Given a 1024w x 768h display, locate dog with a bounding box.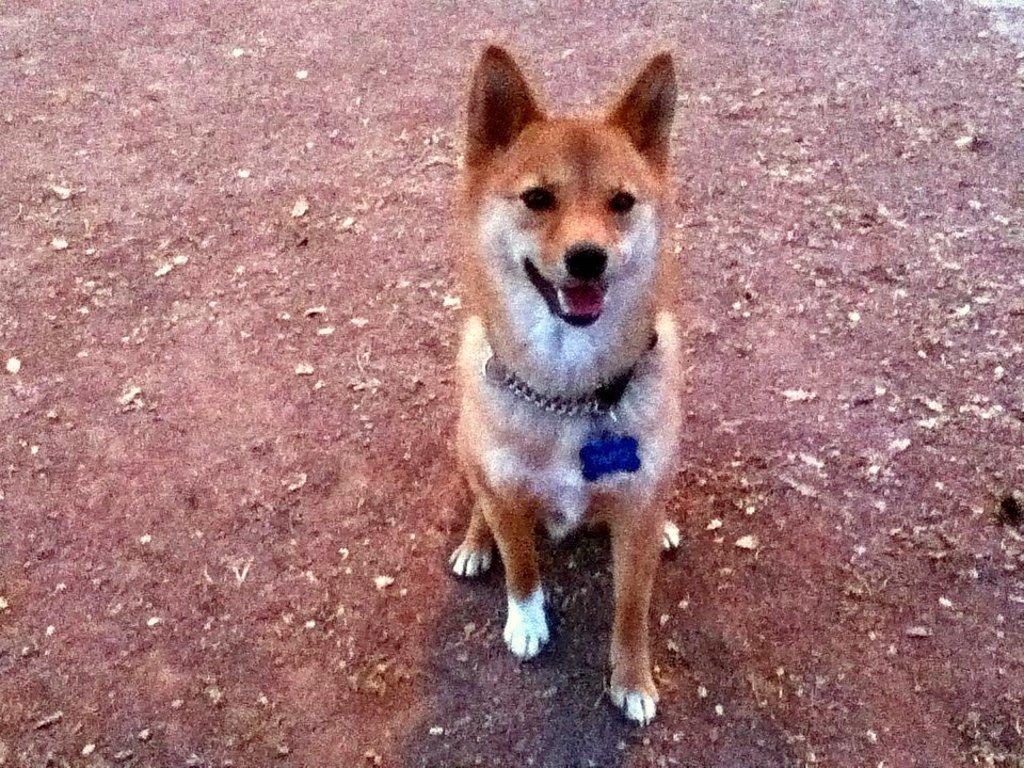
Located: [left=450, top=47, right=683, bottom=730].
